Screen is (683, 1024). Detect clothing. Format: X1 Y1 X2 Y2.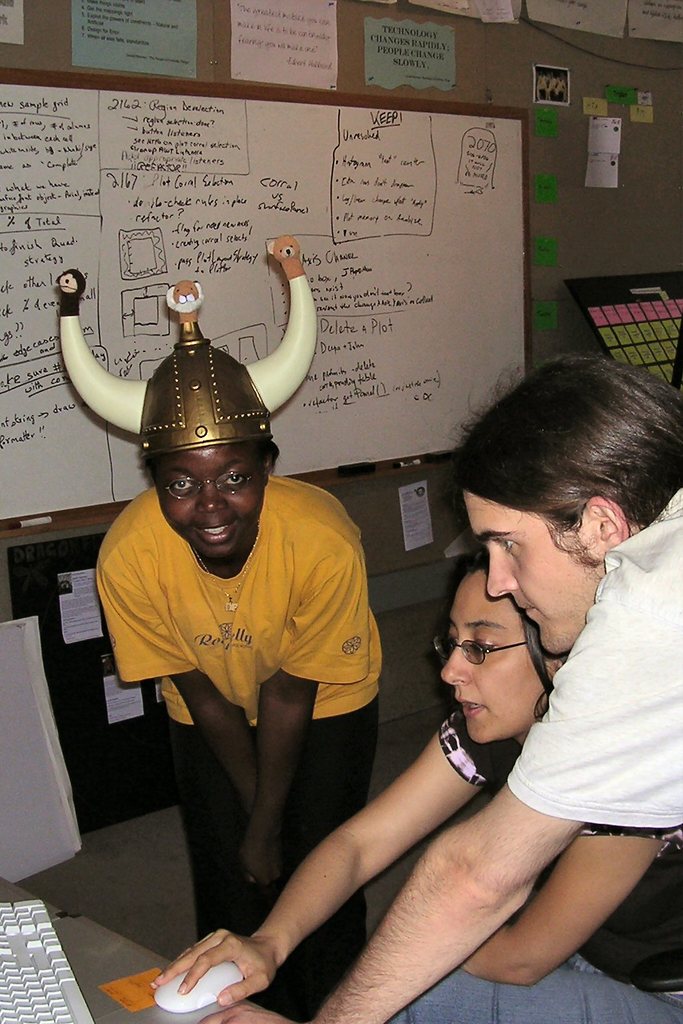
384 725 682 1023.
